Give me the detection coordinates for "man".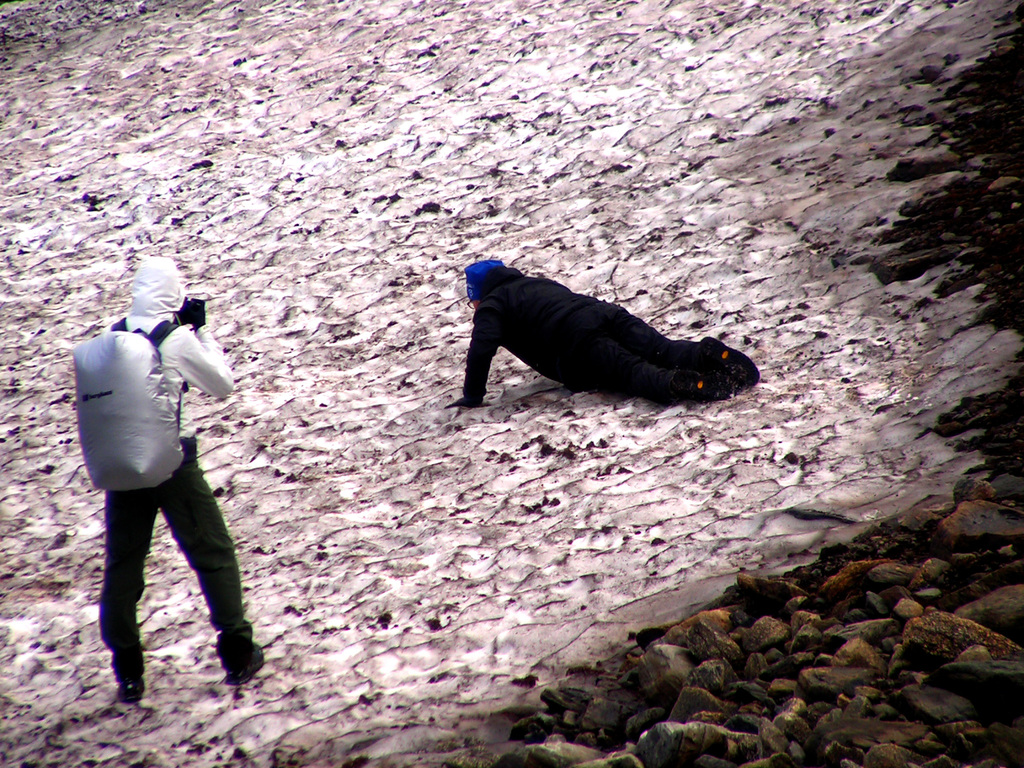
[left=99, top=253, right=263, bottom=714].
